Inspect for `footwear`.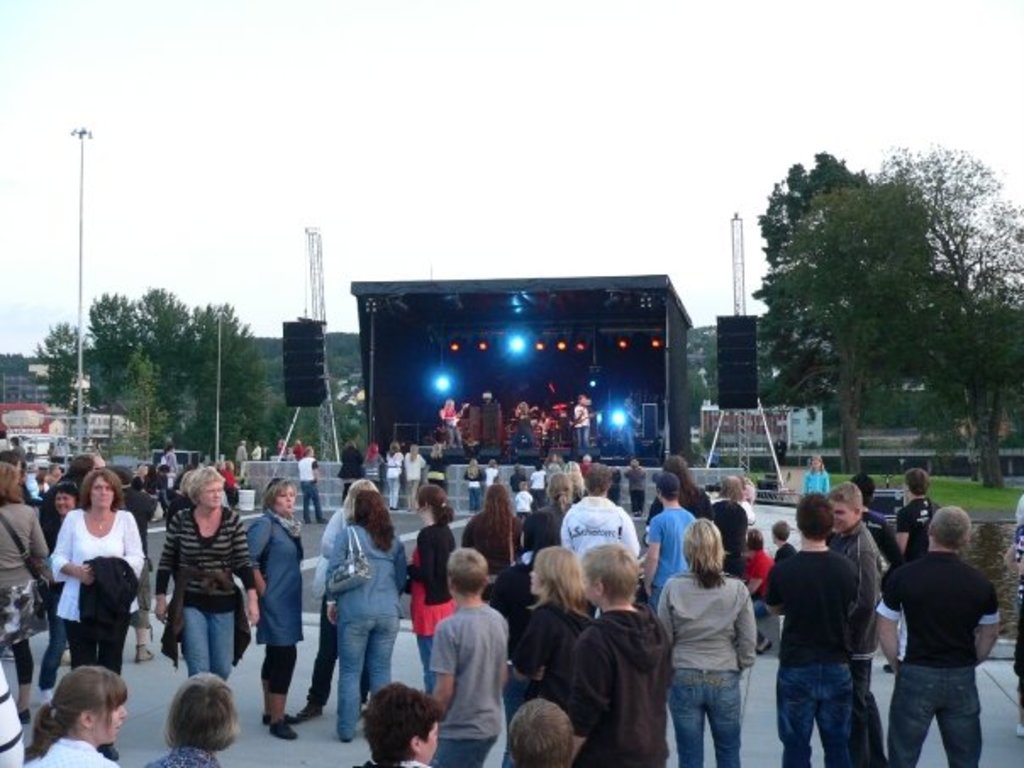
Inspection: select_region(134, 641, 158, 666).
